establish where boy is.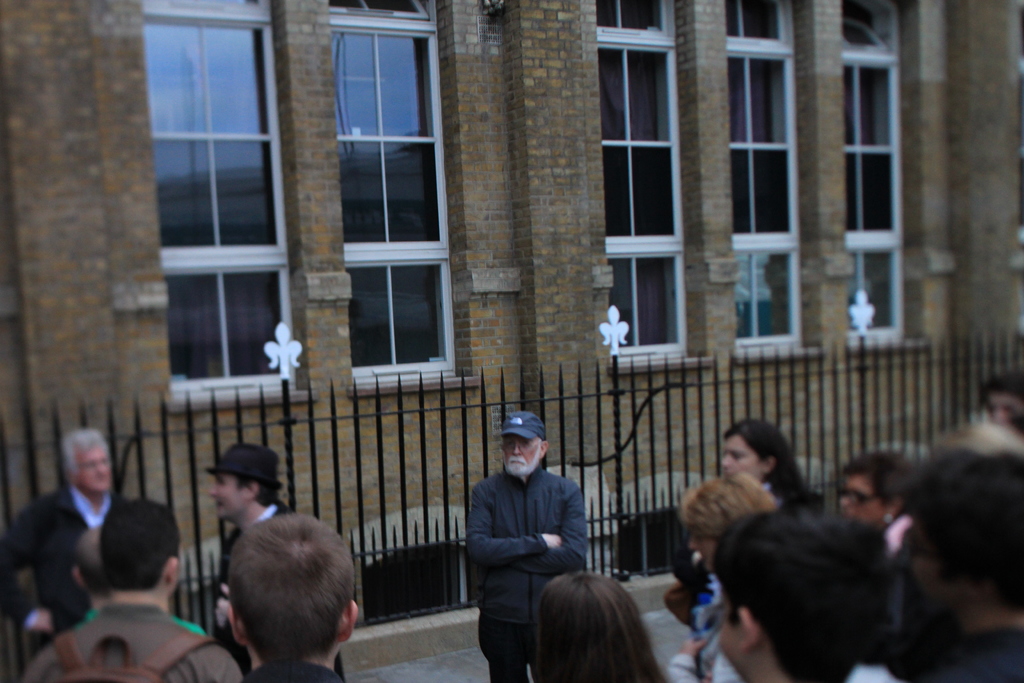
Established at [24,497,247,682].
